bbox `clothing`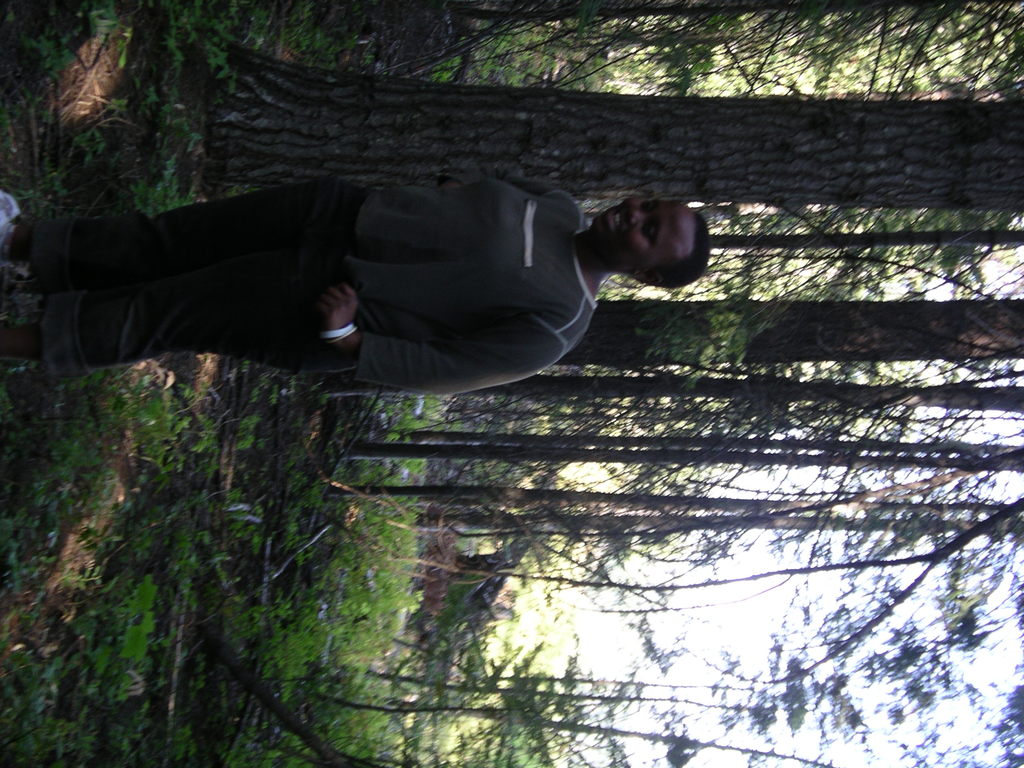
bbox=[33, 184, 593, 395]
